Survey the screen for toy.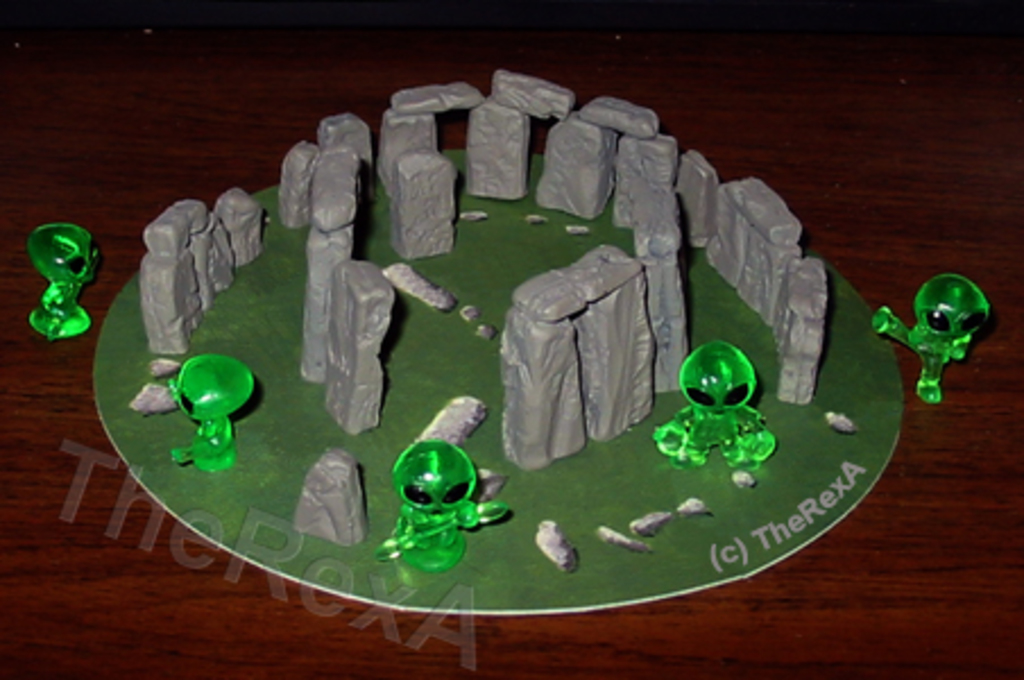
Survey found: [172,349,254,471].
